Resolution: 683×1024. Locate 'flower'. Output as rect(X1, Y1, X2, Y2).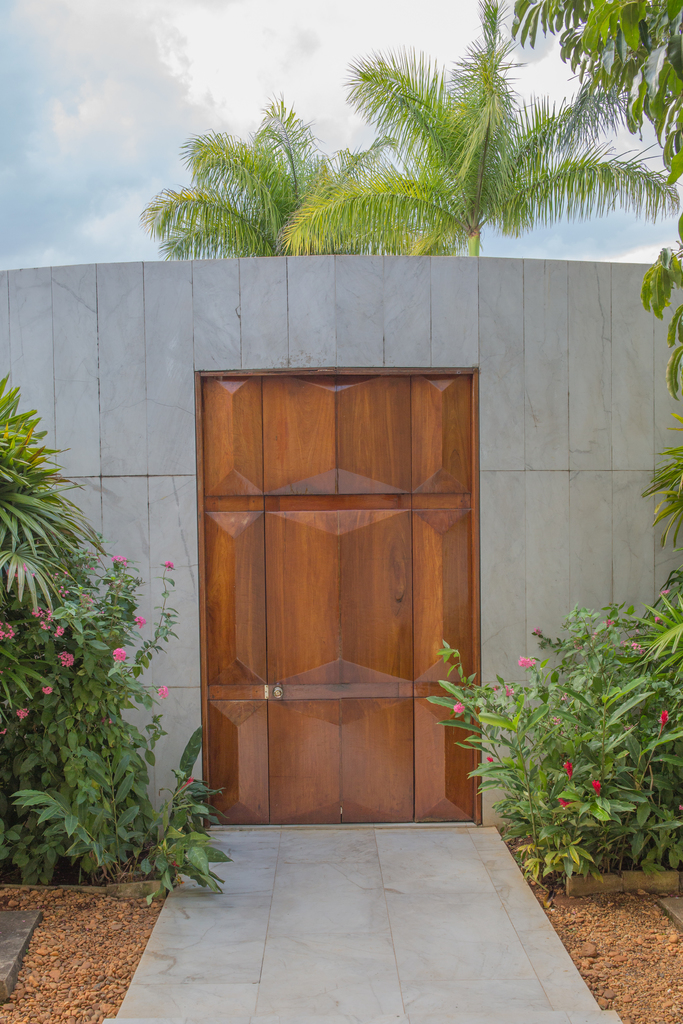
rect(481, 751, 497, 765).
